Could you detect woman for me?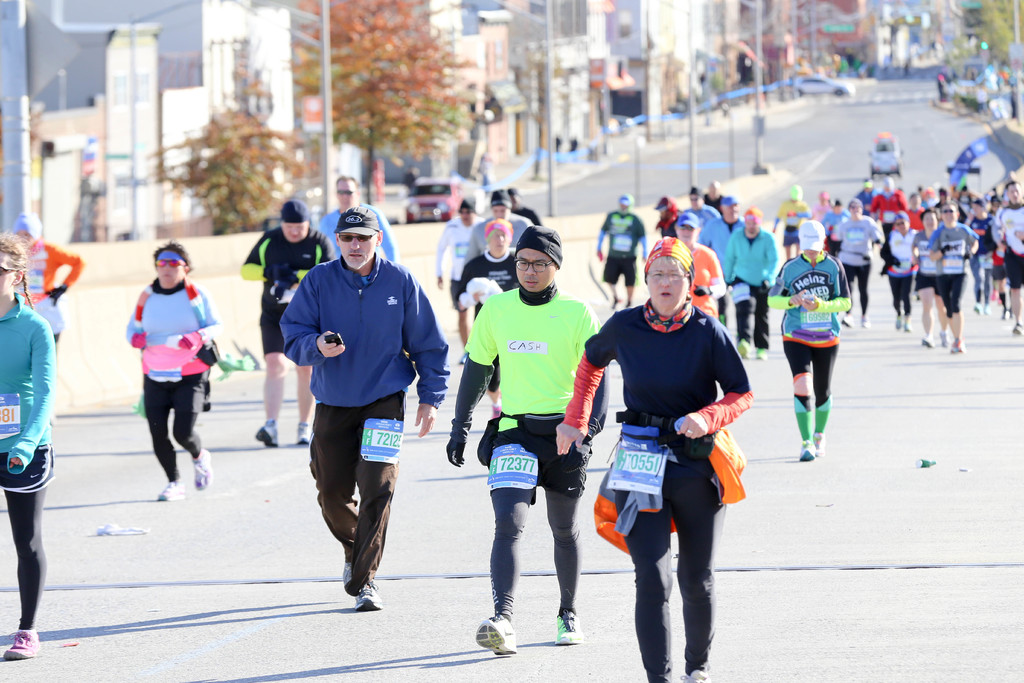
Detection result: BBox(876, 207, 919, 337).
